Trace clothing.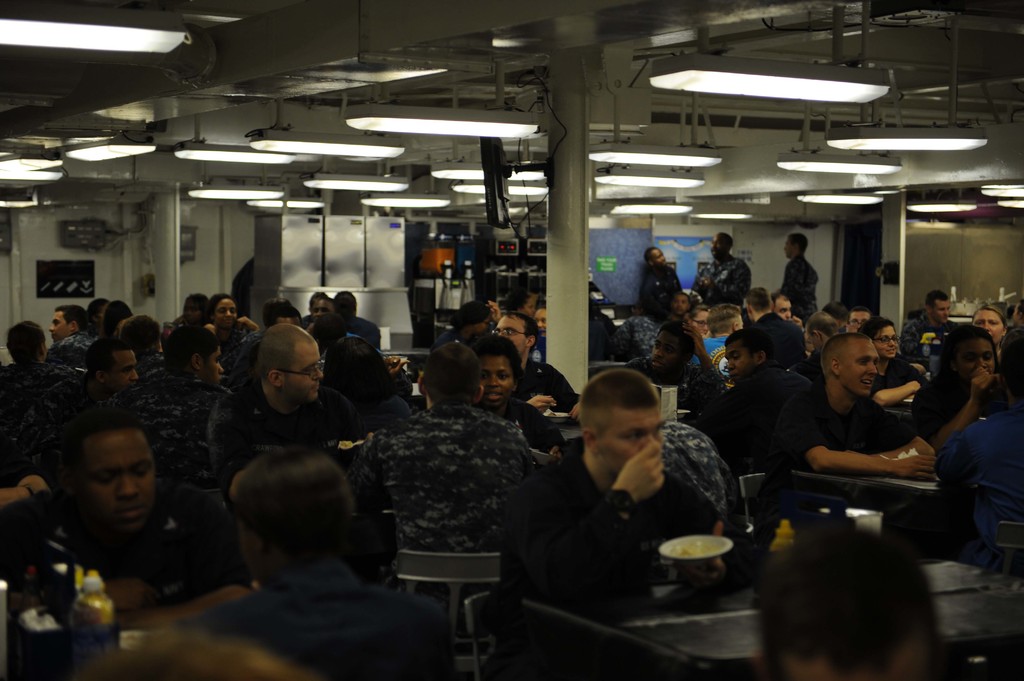
Traced to locate(913, 367, 1011, 446).
